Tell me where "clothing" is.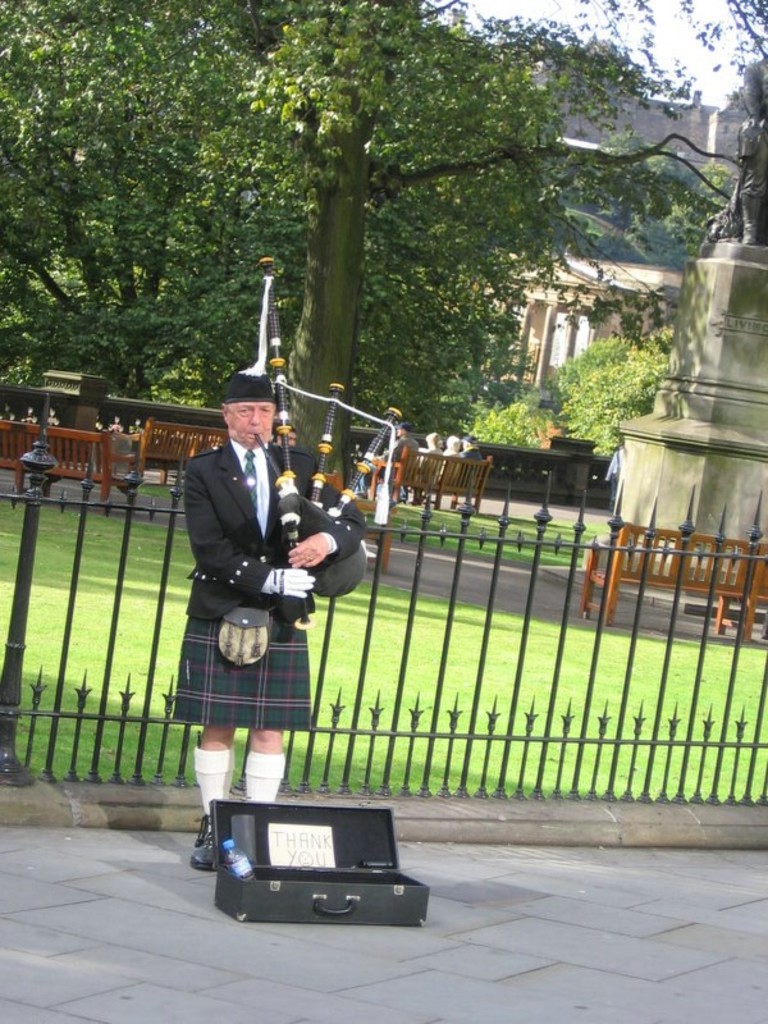
"clothing" is at region(605, 448, 625, 507).
